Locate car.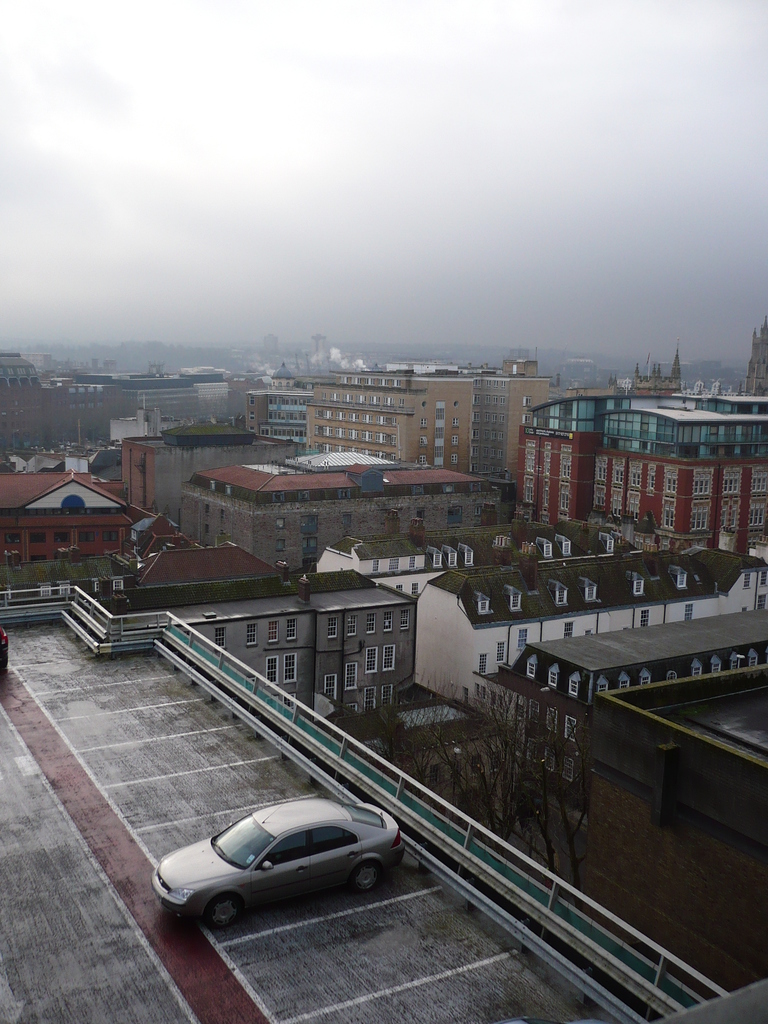
Bounding box: l=150, t=797, r=403, b=935.
